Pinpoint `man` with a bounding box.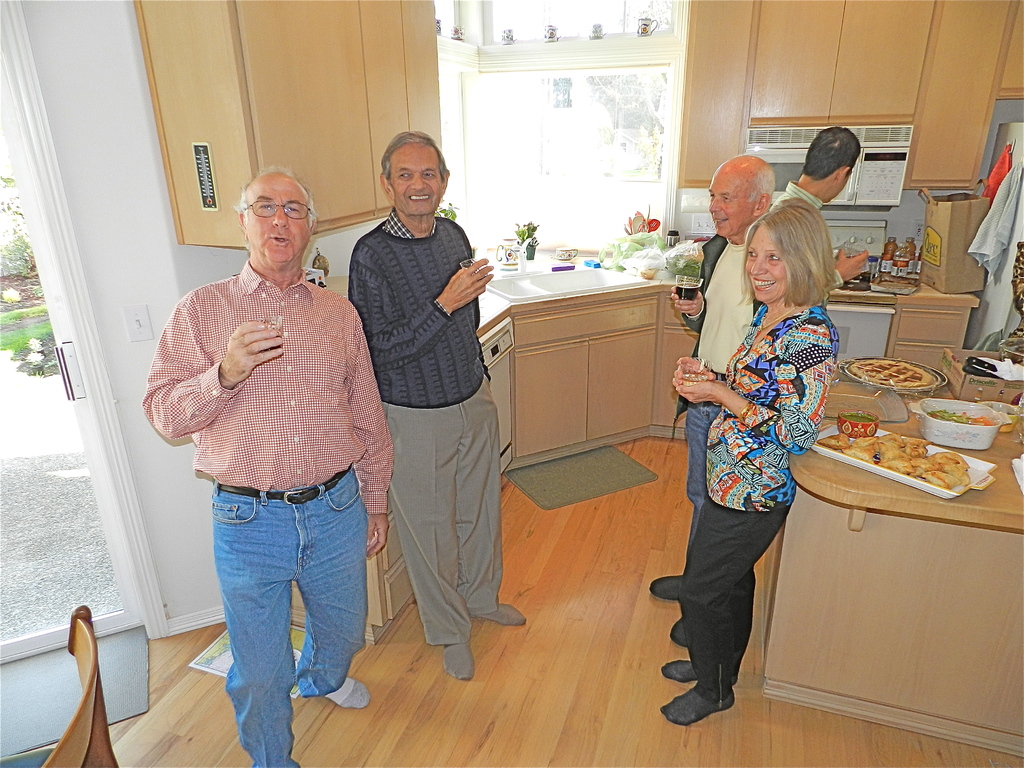
bbox(647, 159, 785, 641).
